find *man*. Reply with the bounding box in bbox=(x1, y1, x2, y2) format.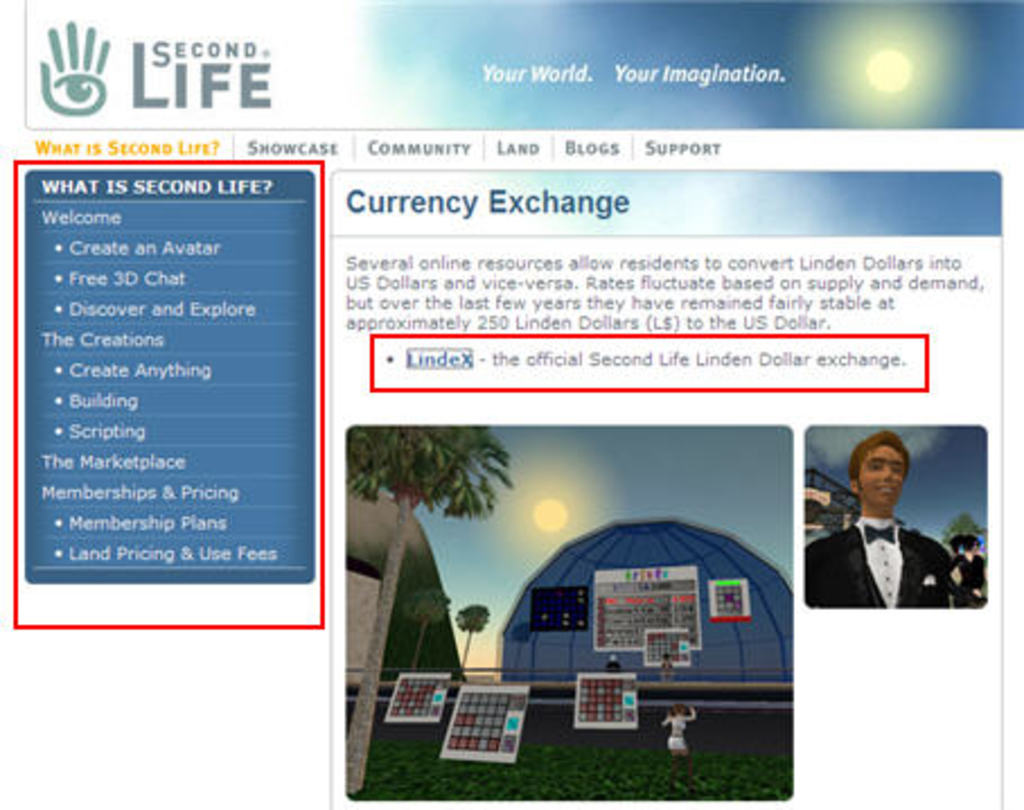
bbox=(821, 438, 963, 627).
